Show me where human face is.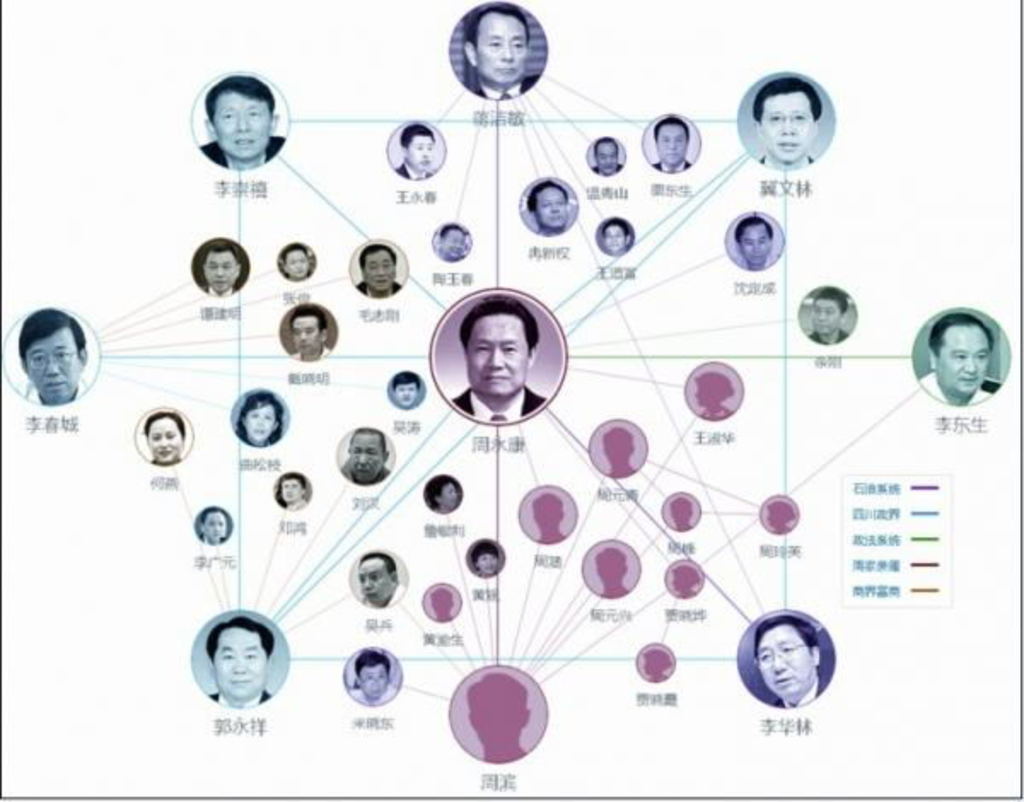
human face is at select_region(461, 312, 532, 399).
